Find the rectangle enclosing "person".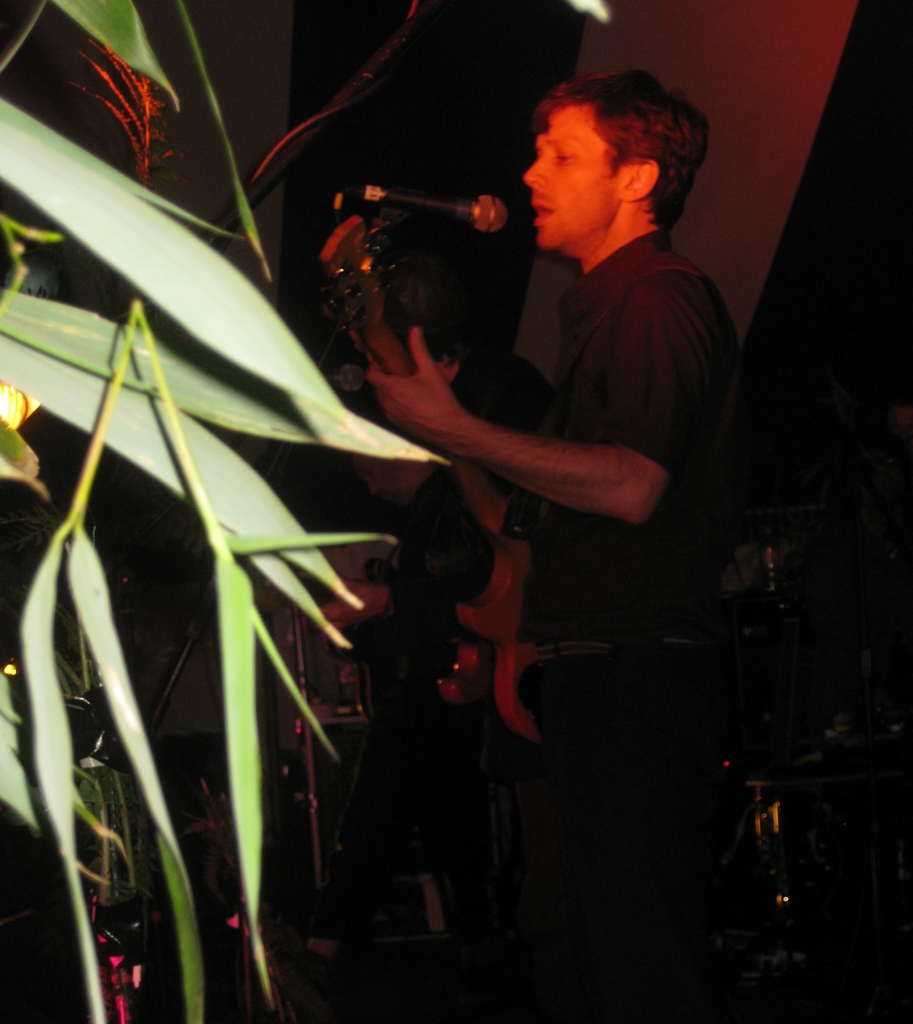
rect(395, 38, 748, 892).
